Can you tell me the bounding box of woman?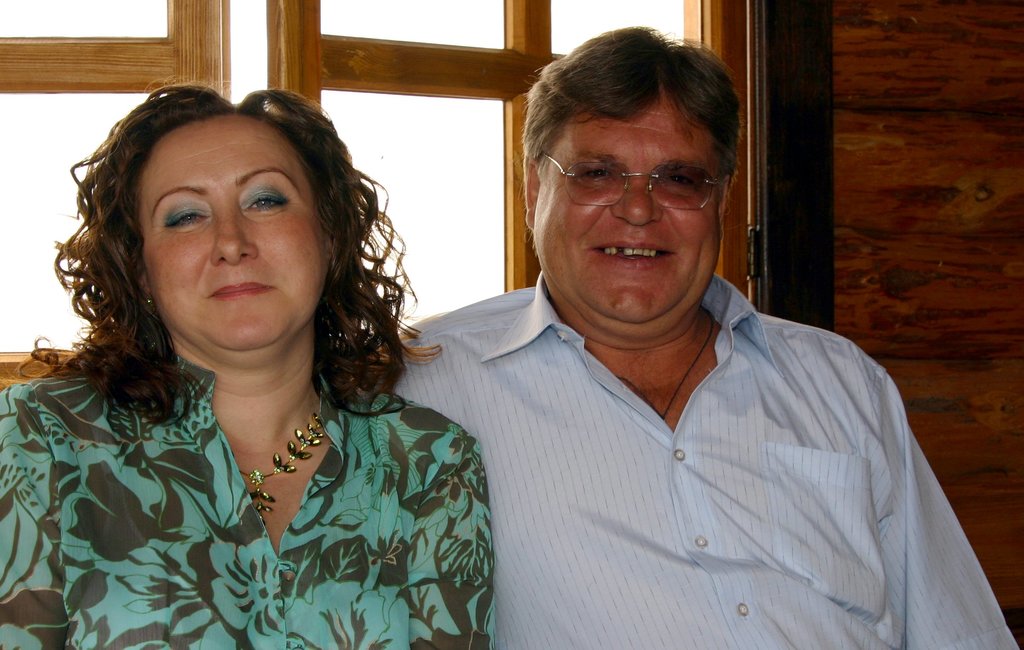
(x1=0, y1=81, x2=495, y2=649).
